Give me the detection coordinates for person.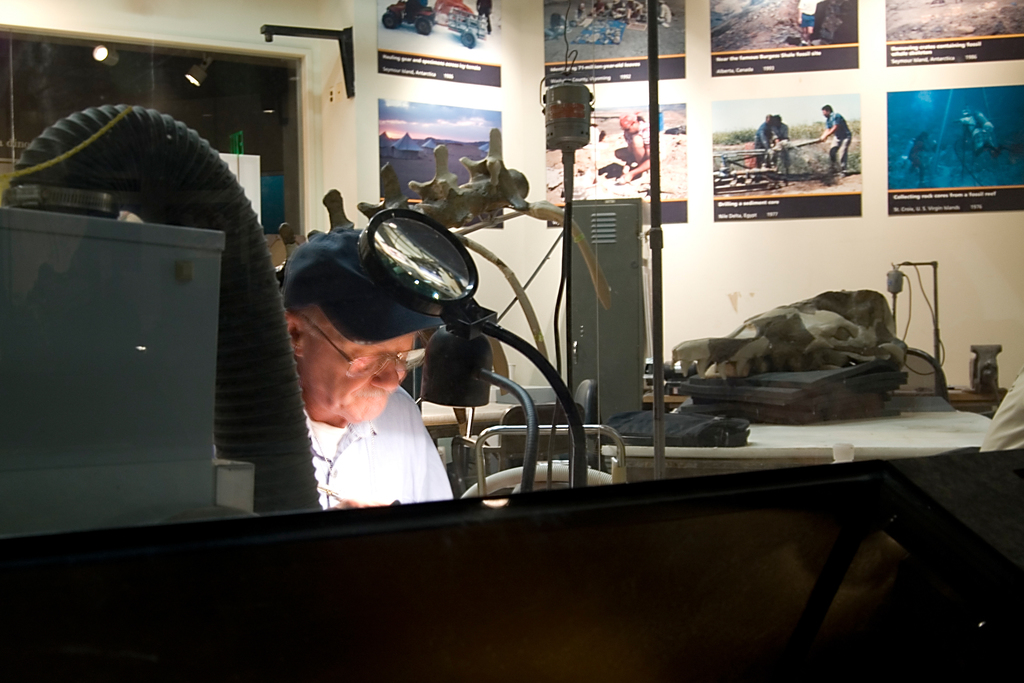
crop(820, 105, 852, 173).
